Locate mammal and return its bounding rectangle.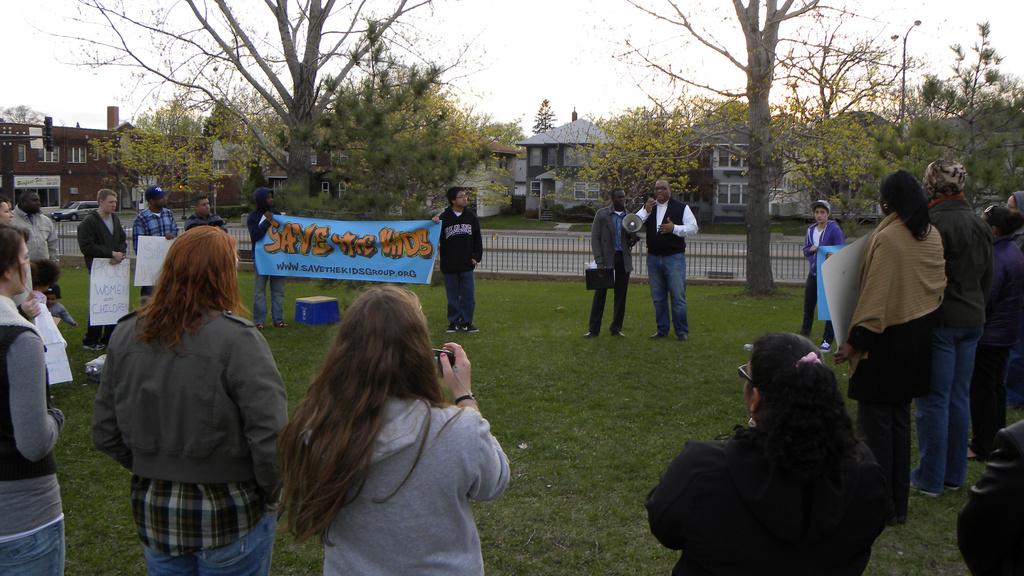
x1=642 y1=187 x2=697 y2=340.
